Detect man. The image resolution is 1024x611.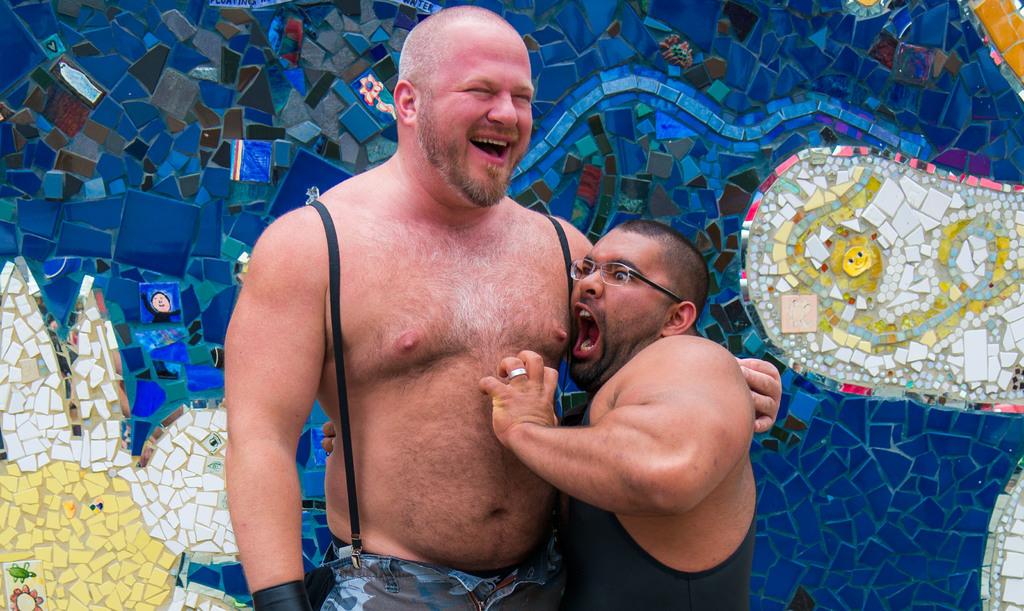
box=[223, 3, 781, 610].
